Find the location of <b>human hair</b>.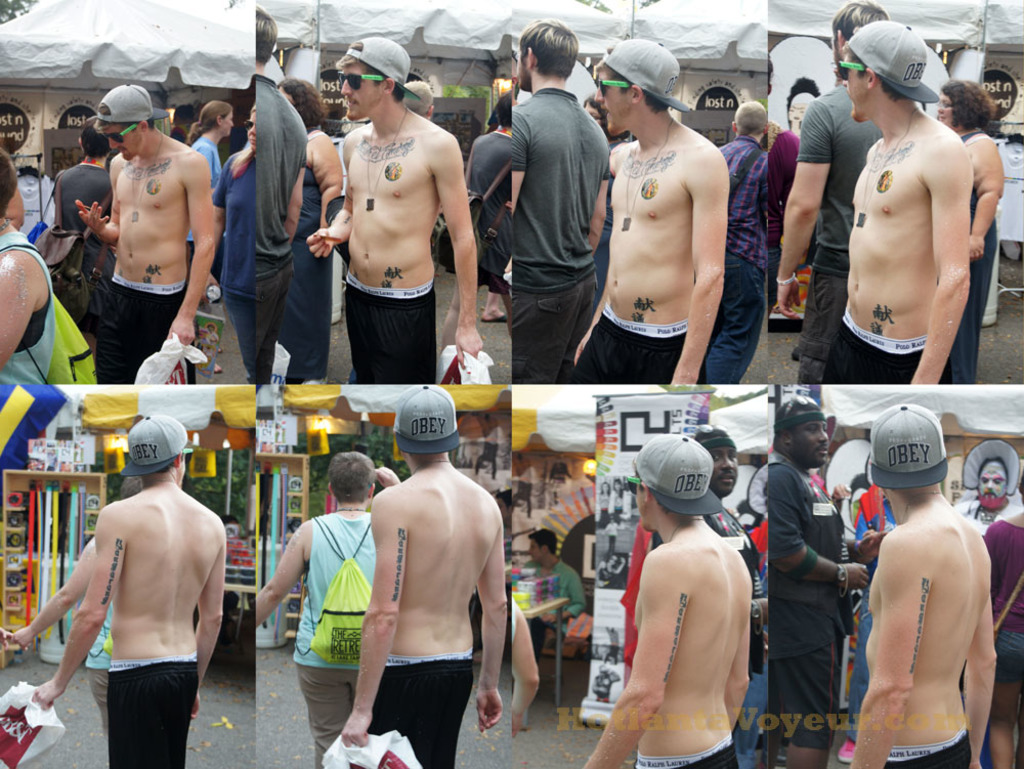
Location: 230, 103, 257, 176.
